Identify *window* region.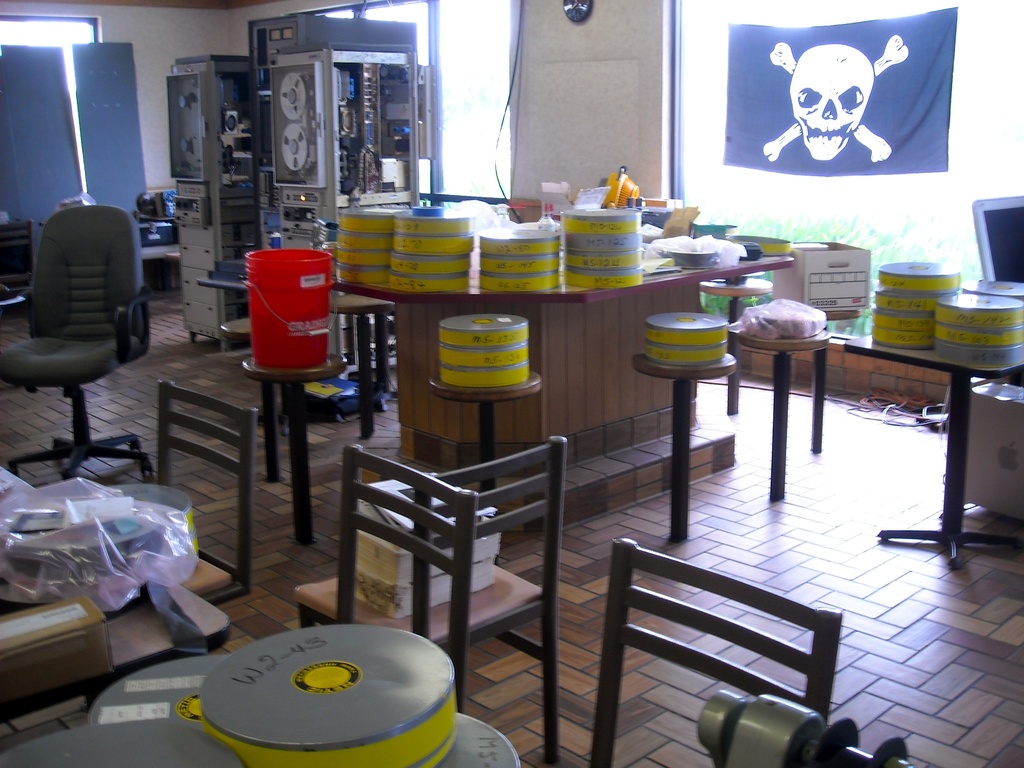
Region: <box>673,1,1022,287</box>.
